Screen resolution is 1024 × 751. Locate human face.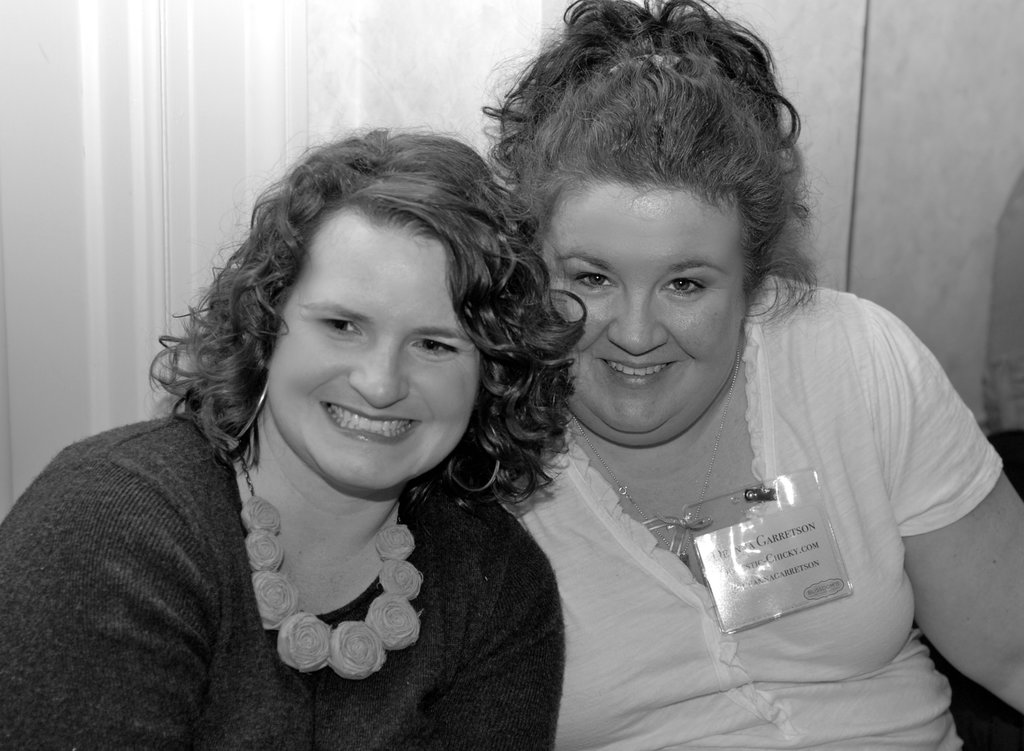
locate(266, 202, 481, 494).
